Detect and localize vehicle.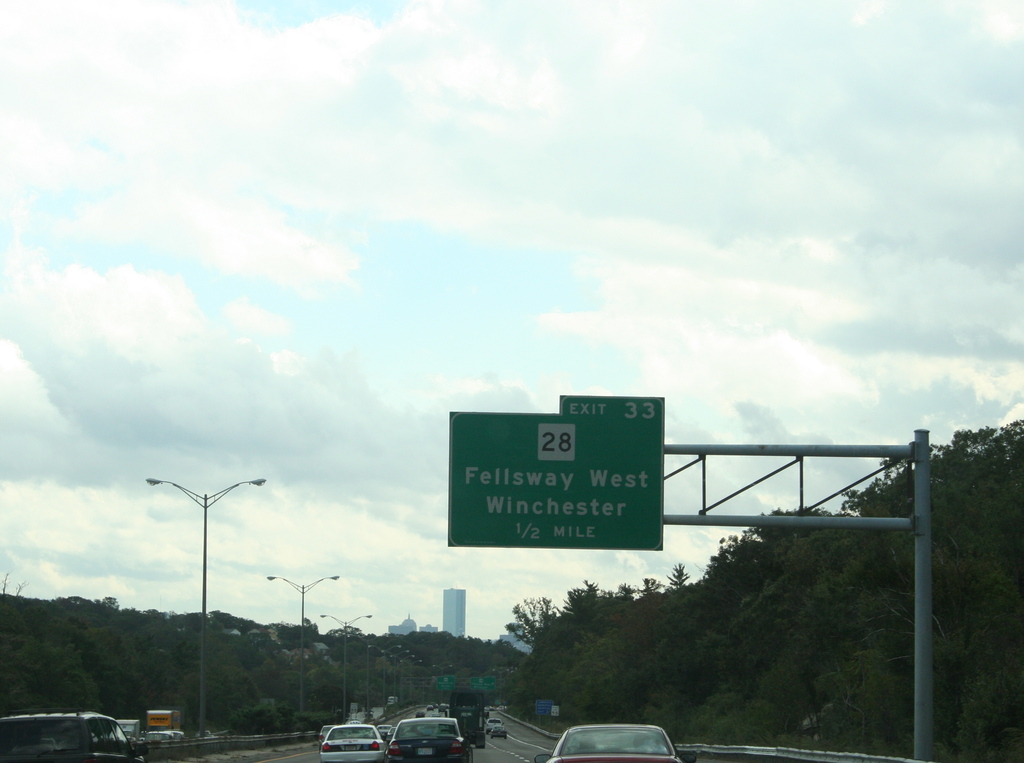
Localized at <bbox>534, 726, 698, 762</bbox>.
